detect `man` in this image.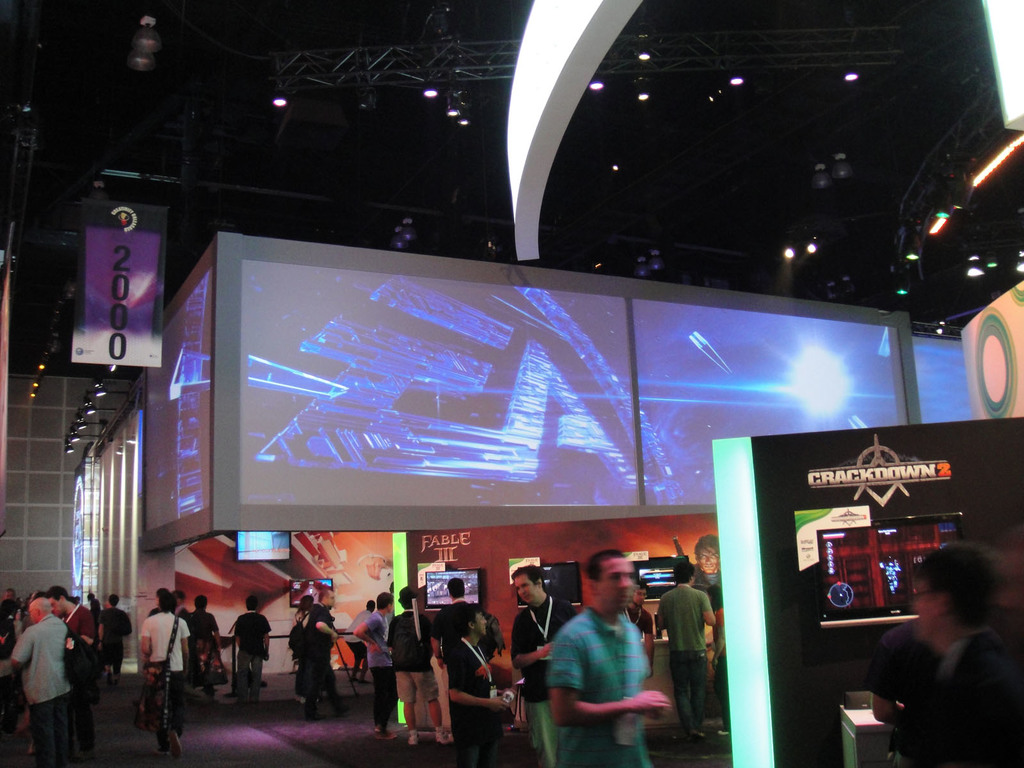
Detection: 532, 552, 677, 754.
